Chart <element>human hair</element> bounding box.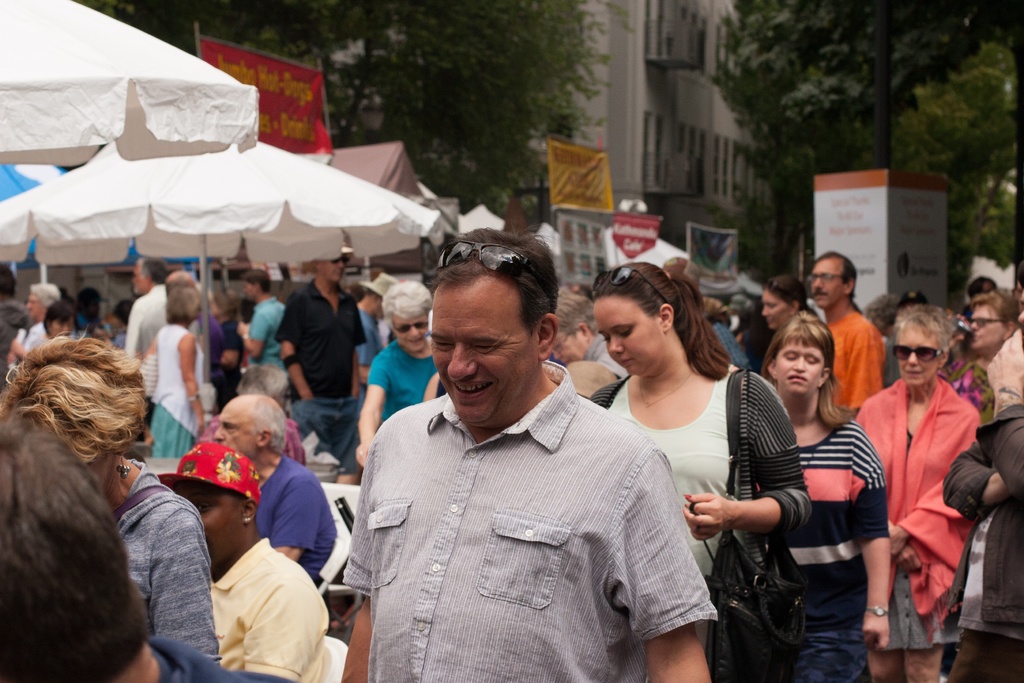
Charted: {"left": 0, "top": 428, "right": 150, "bottom": 682}.
